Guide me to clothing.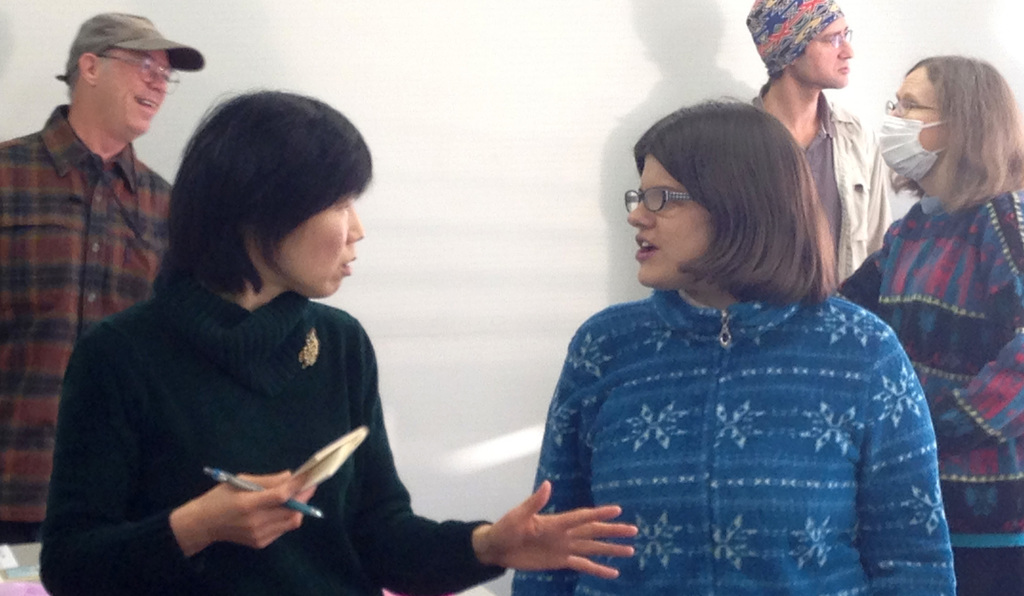
Guidance: left=0, top=113, right=166, bottom=540.
